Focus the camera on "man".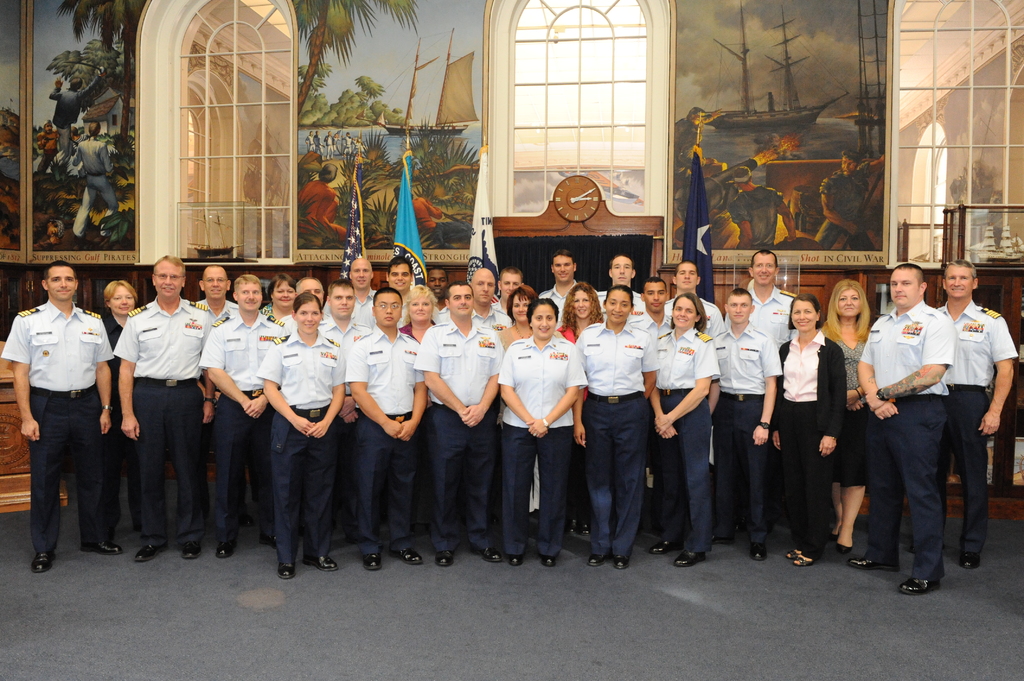
Focus region: bbox(336, 132, 351, 152).
